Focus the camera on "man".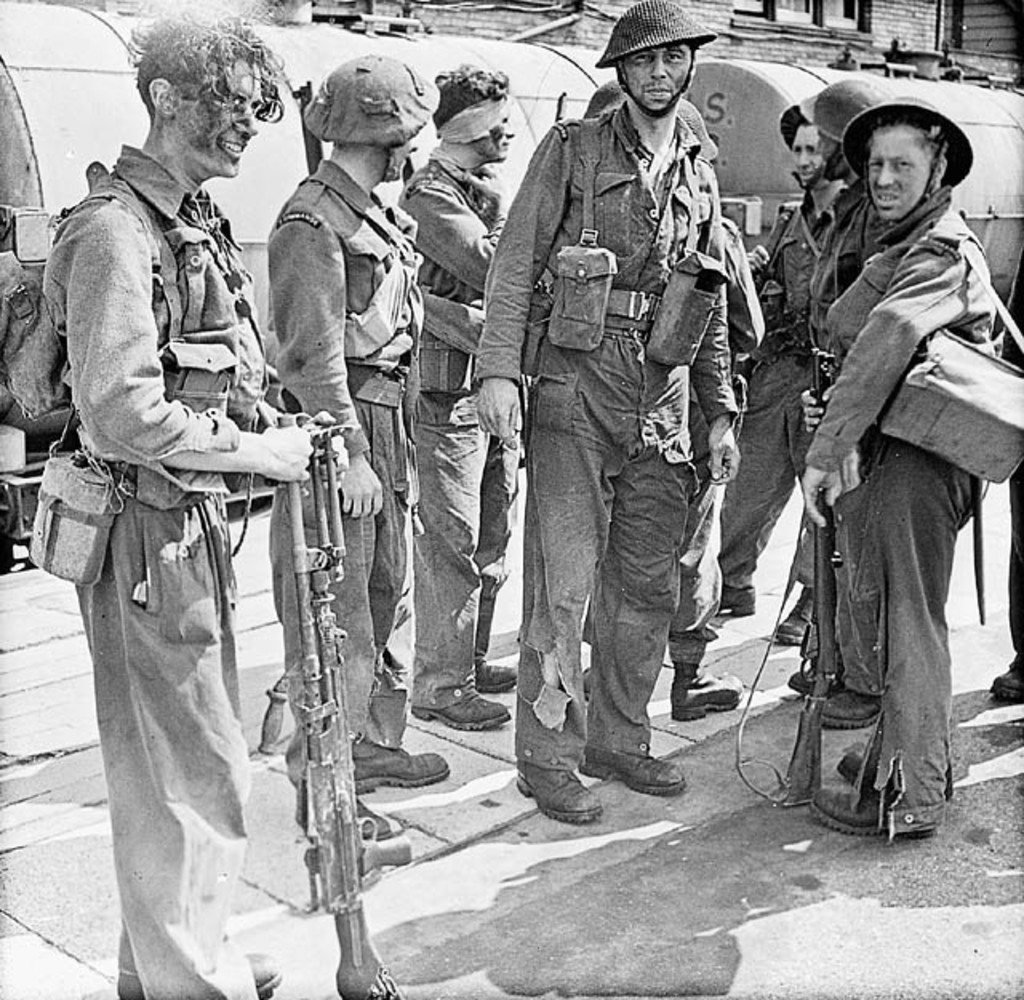
Focus region: left=789, top=77, right=896, bottom=730.
